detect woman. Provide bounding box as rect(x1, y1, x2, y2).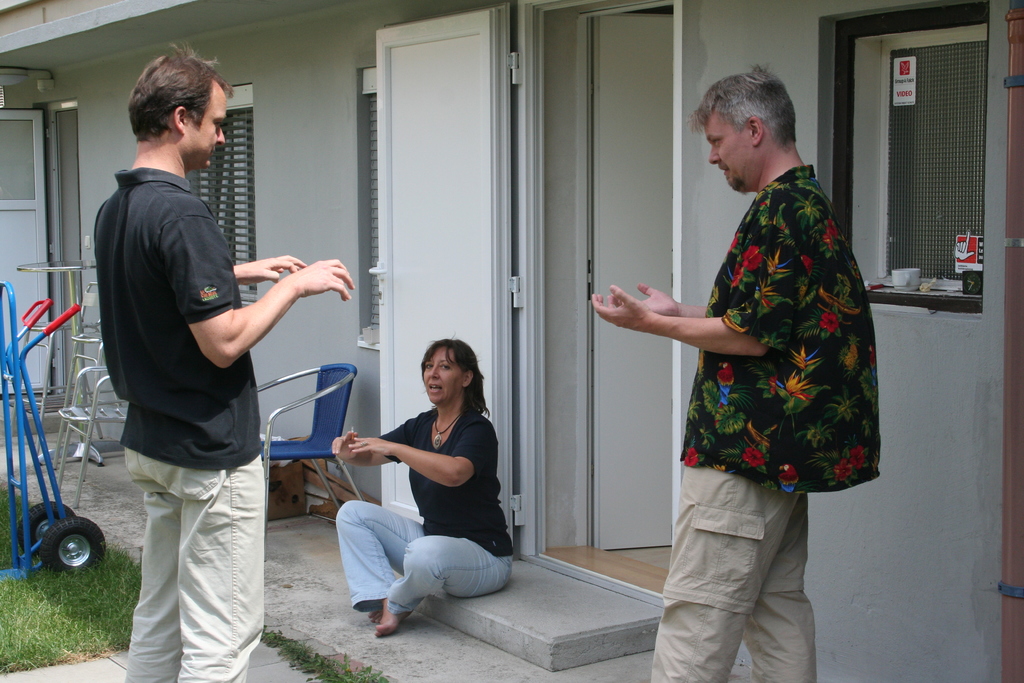
rect(340, 348, 511, 641).
